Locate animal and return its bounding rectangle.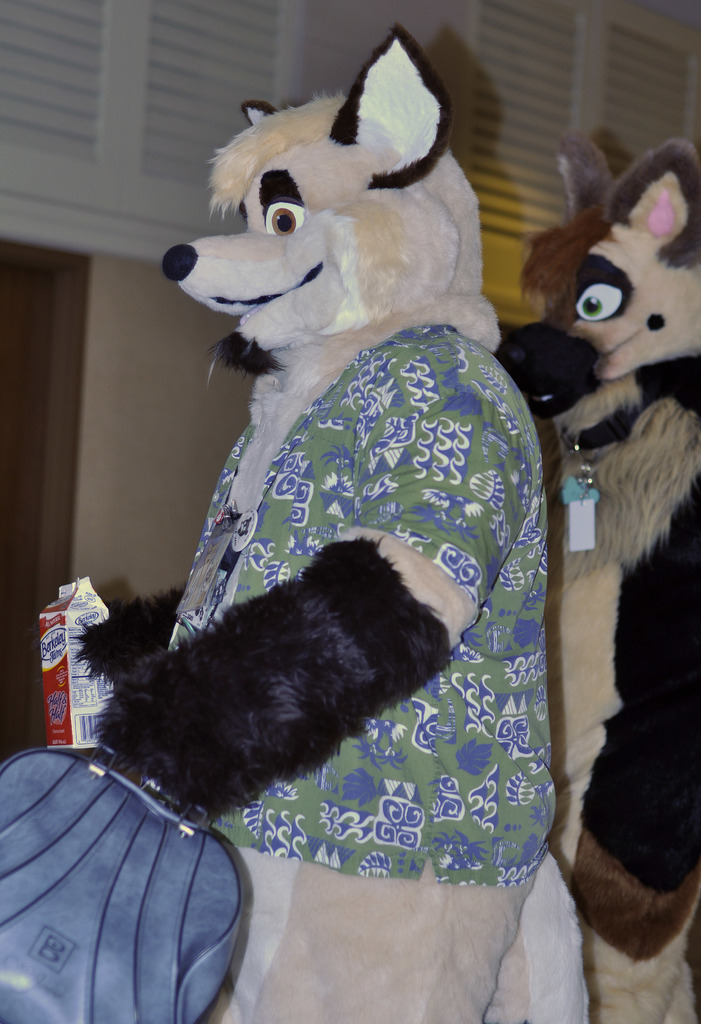
73 24 588 1023.
